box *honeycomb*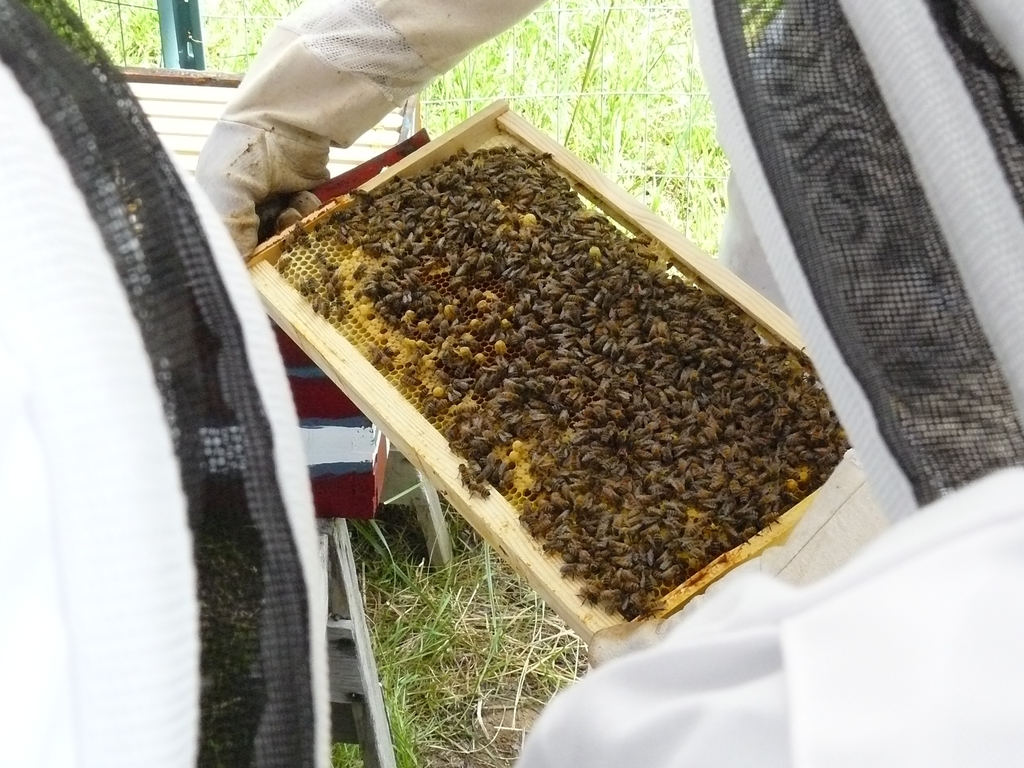
(268,118,854,614)
